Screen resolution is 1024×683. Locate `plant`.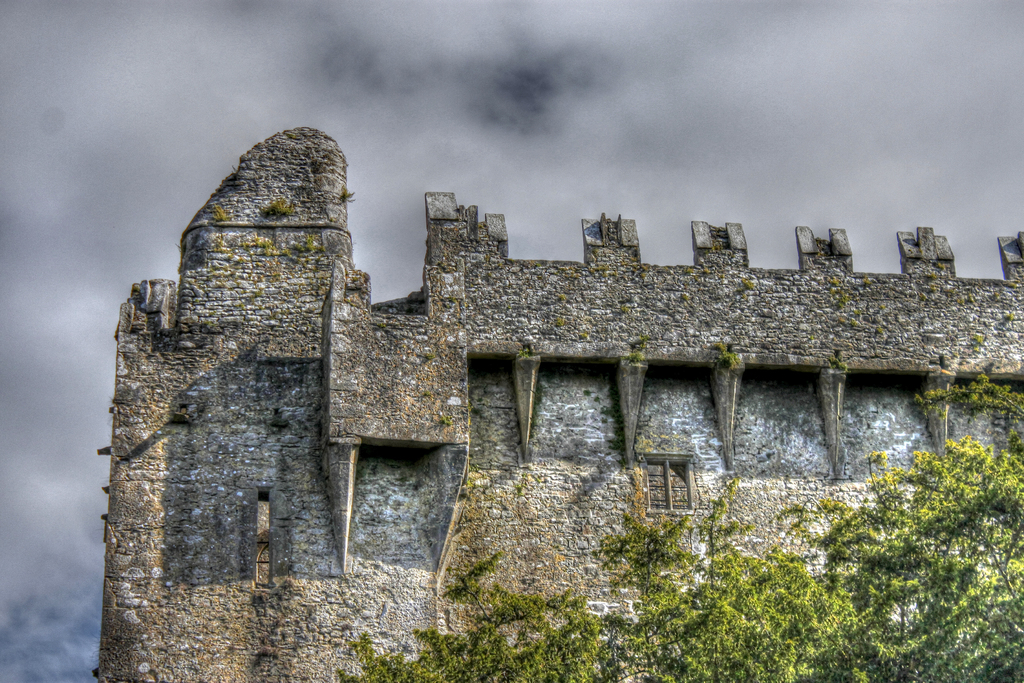
Rect(637, 267, 648, 276).
